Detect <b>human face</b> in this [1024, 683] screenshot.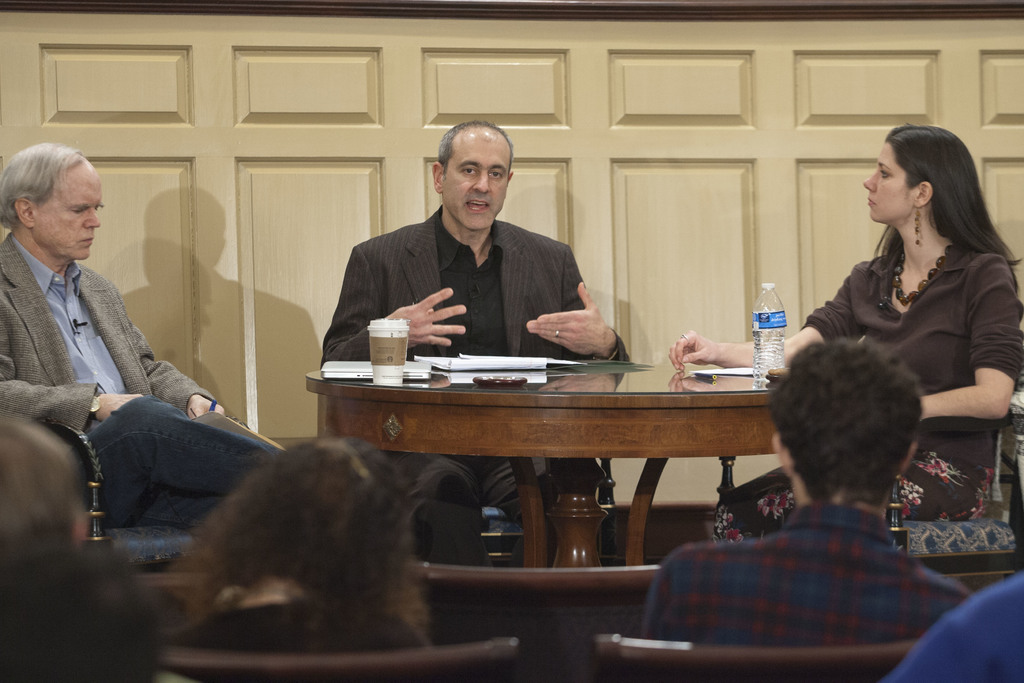
Detection: {"left": 440, "top": 129, "right": 509, "bottom": 231}.
